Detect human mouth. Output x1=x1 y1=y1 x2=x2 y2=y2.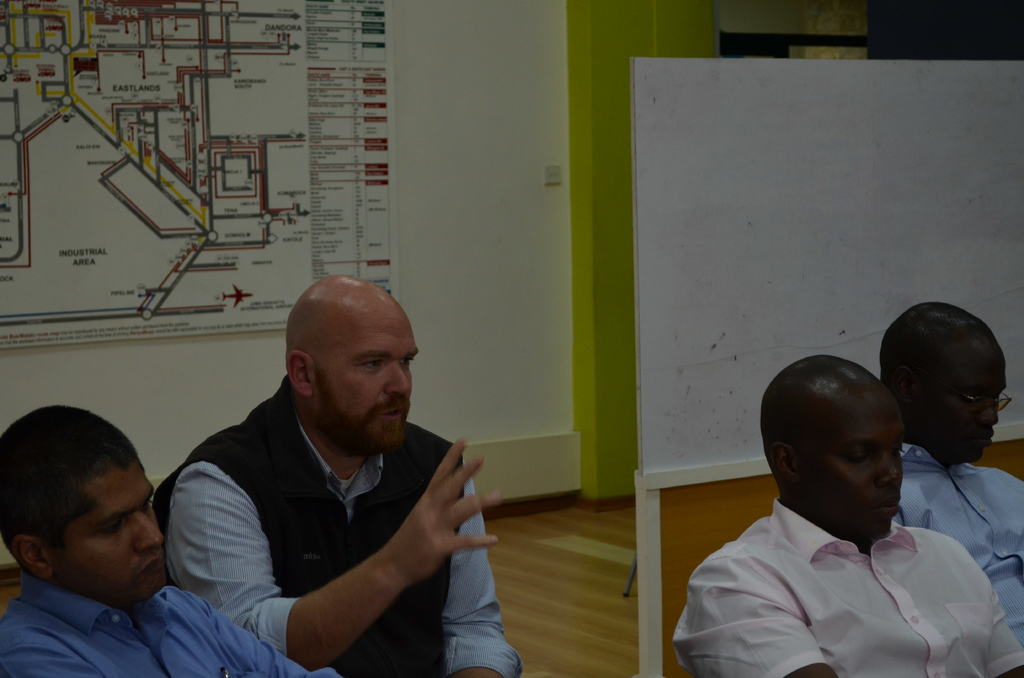
x1=870 y1=490 x2=904 y2=529.
